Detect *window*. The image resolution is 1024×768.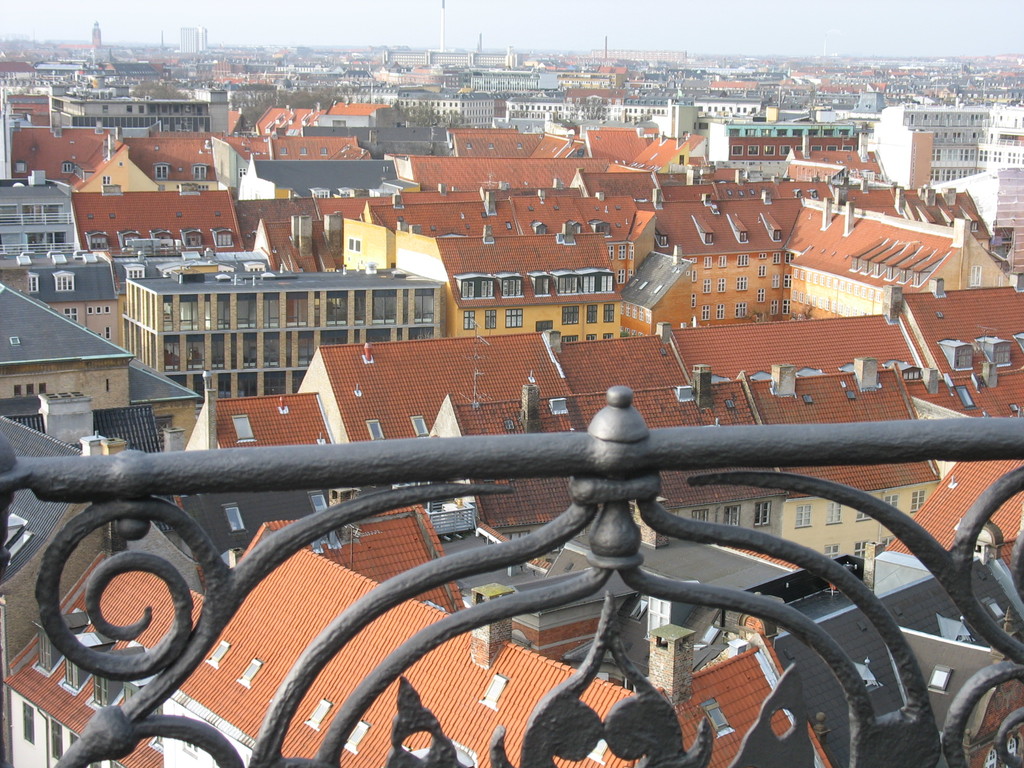
(808, 128, 820, 138).
